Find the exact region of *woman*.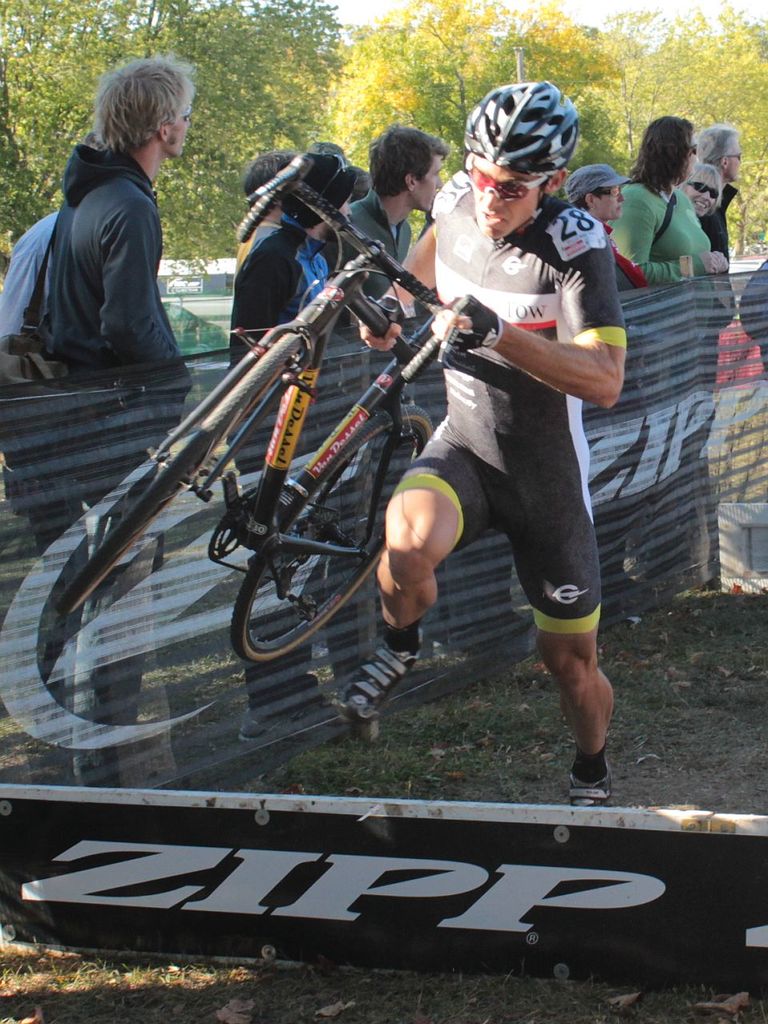
Exact region: <box>606,110,726,286</box>.
